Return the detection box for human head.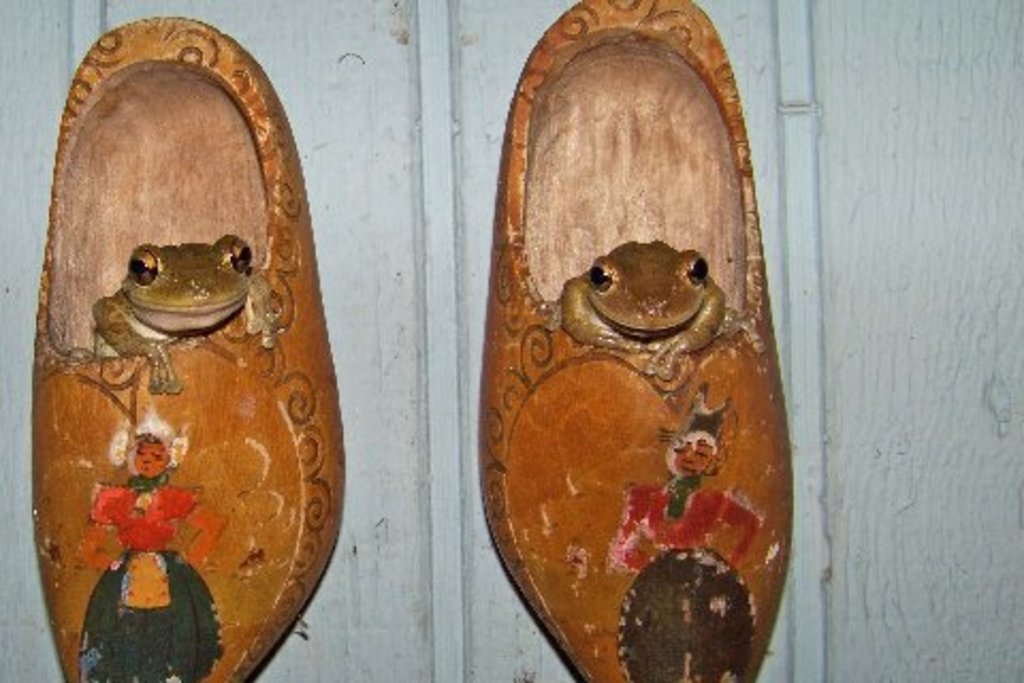
bbox=(126, 416, 186, 476).
